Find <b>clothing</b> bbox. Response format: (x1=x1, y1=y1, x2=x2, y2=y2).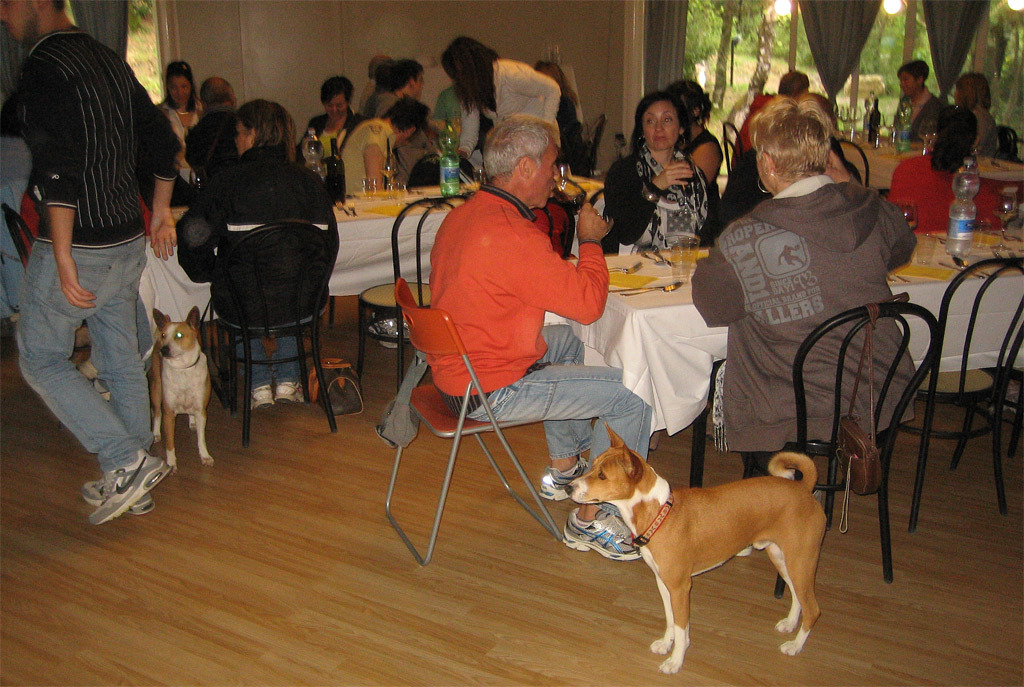
(x1=968, y1=104, x2=1001, y2=163).
